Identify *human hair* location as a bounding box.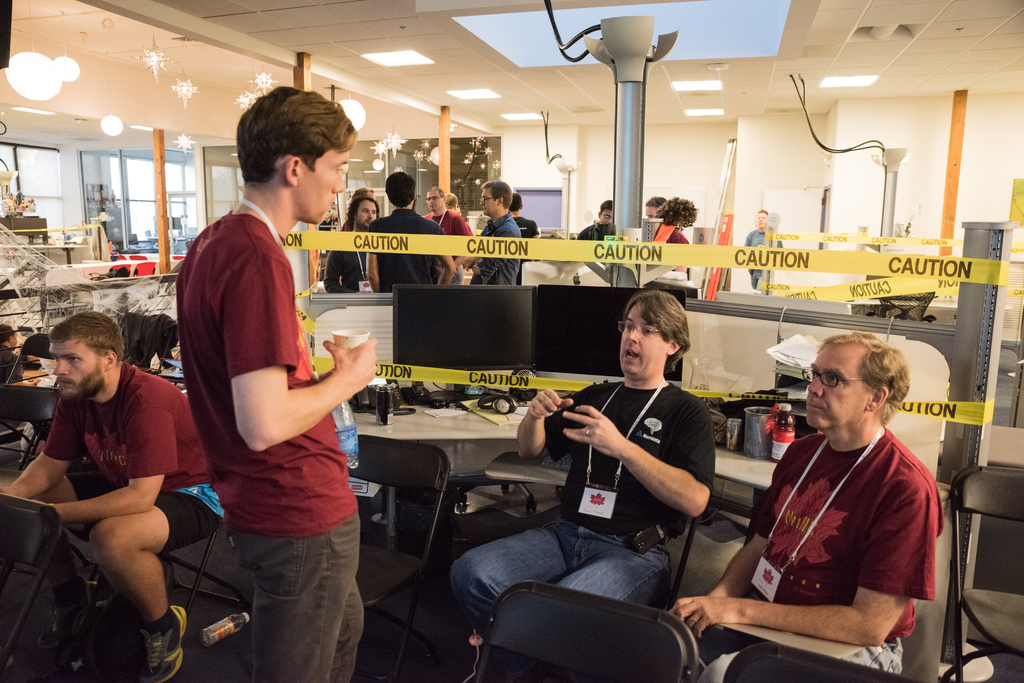
(left=643, top=197, right=666, bottom=207).
